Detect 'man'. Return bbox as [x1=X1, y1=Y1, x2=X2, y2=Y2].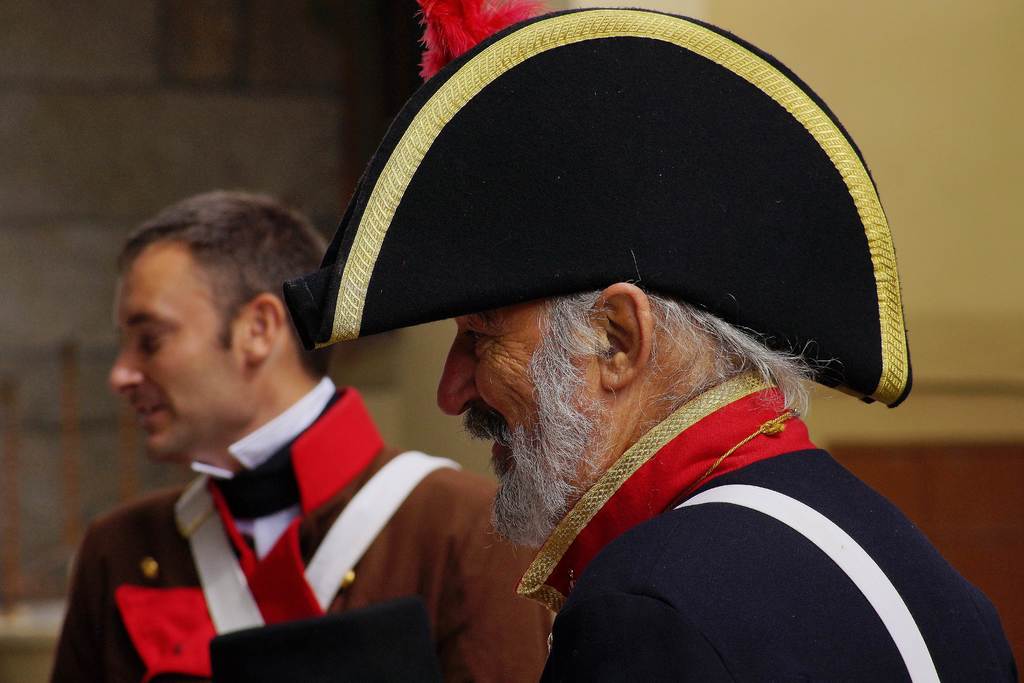
[x1=38, y1=183, x2=490, y2=682].
